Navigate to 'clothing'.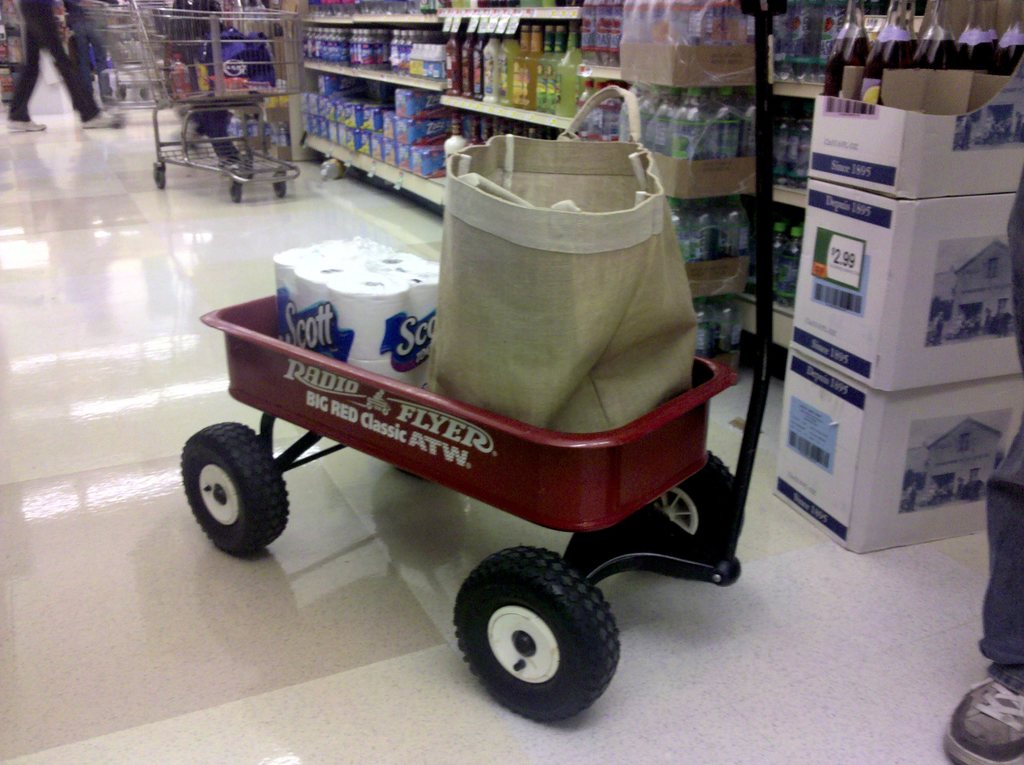
Navigation target: crop(6, 0, 104, 122).
